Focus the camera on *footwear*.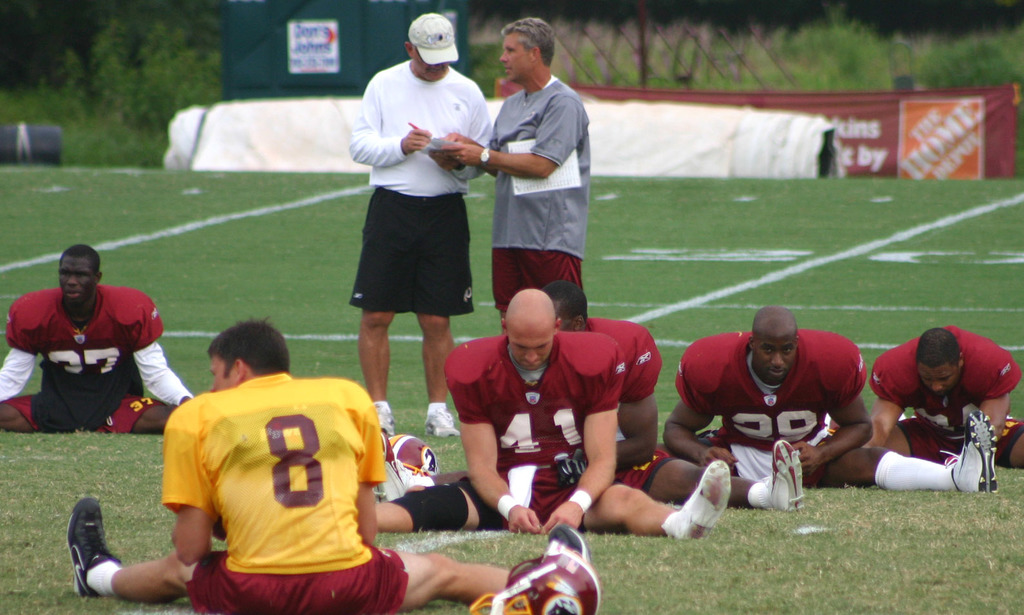
Focus region: (x1=772, y1=437, x2=809, y2=516).
